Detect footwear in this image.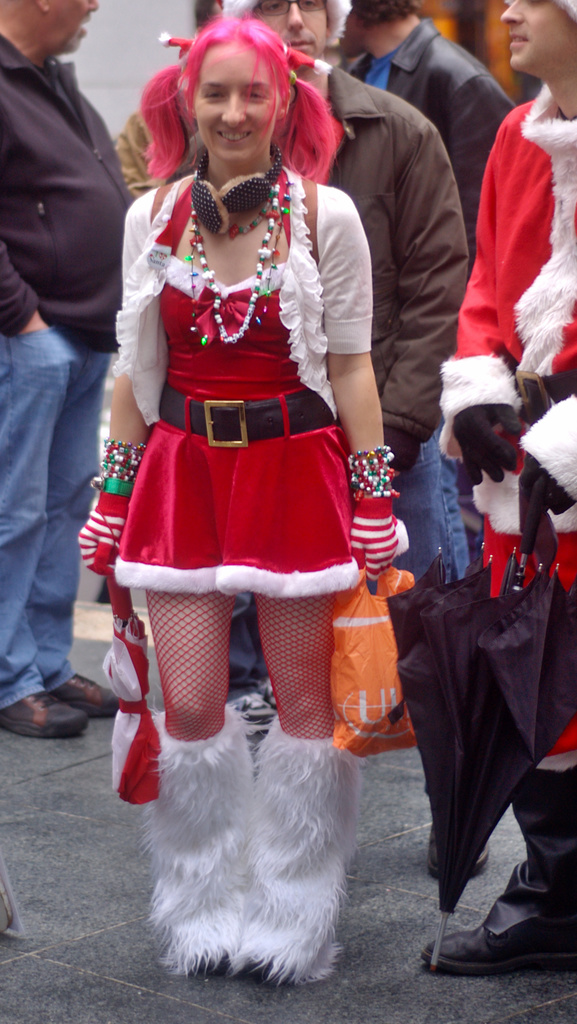
Detection: box(3, 686, 76, 746).
